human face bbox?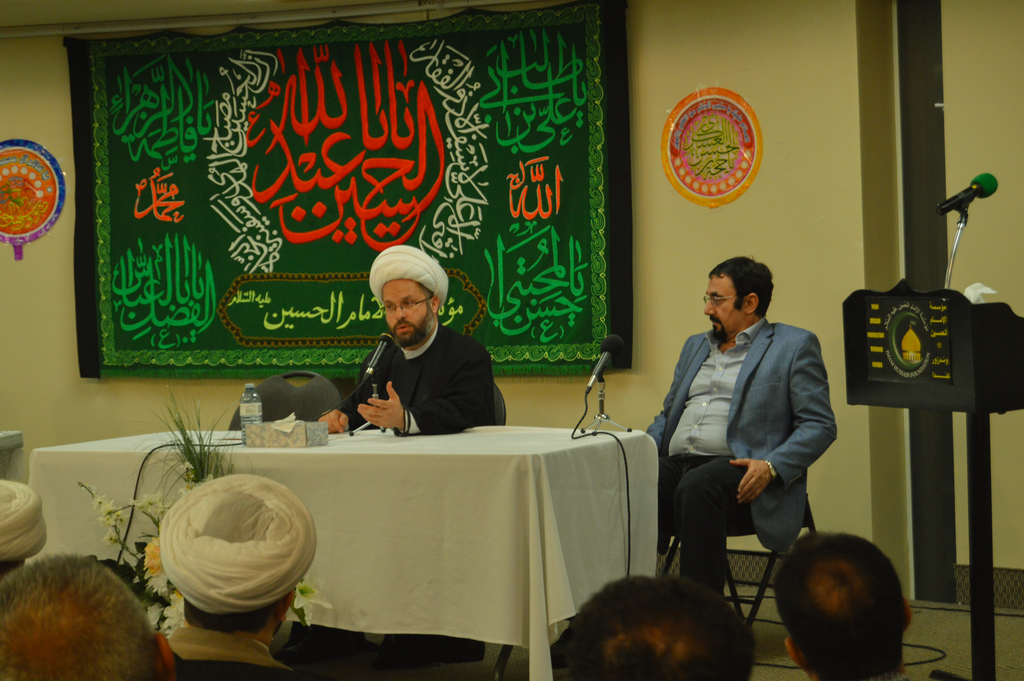
378,277,428,347
